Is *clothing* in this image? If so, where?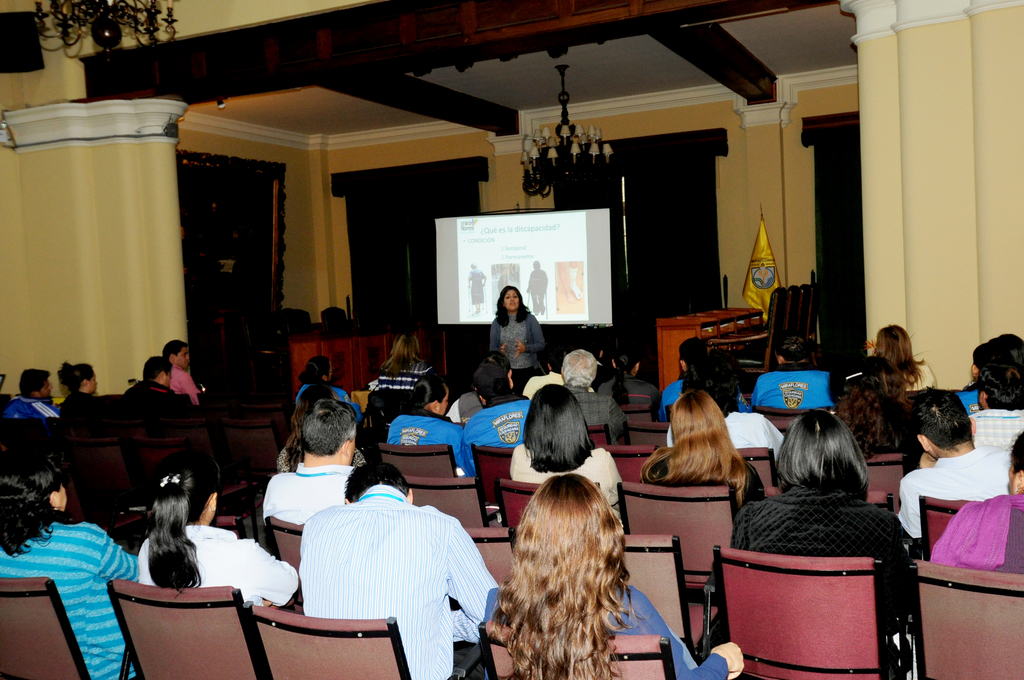
Yes, at locate(746, 360, 838, 410).
